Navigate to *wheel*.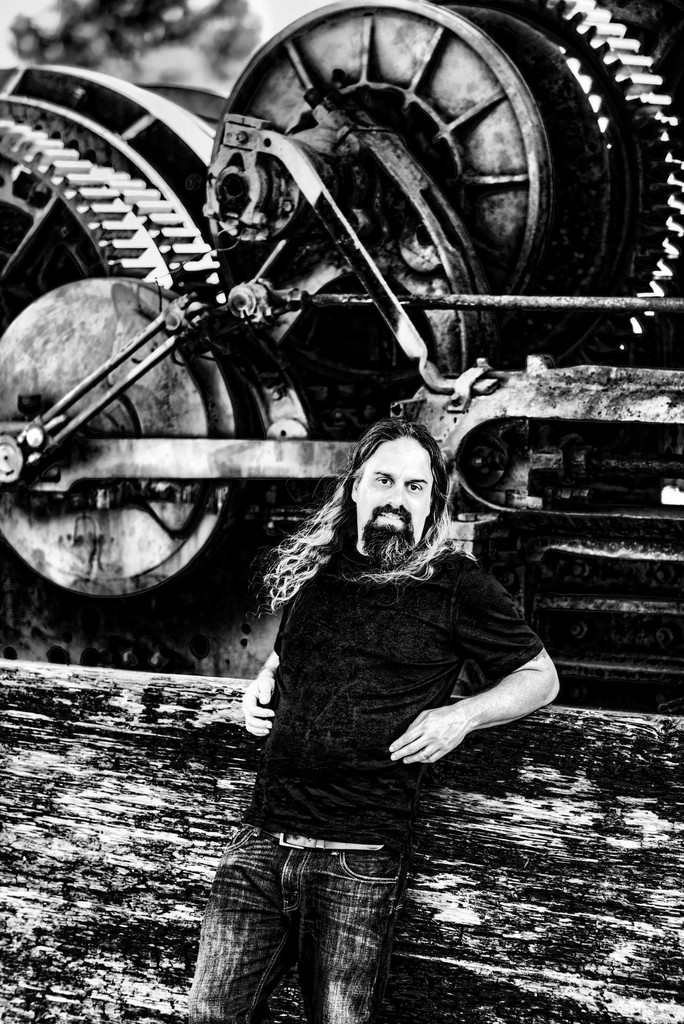
Navigation target: left=0, top=259, right=237, bottom=610.
